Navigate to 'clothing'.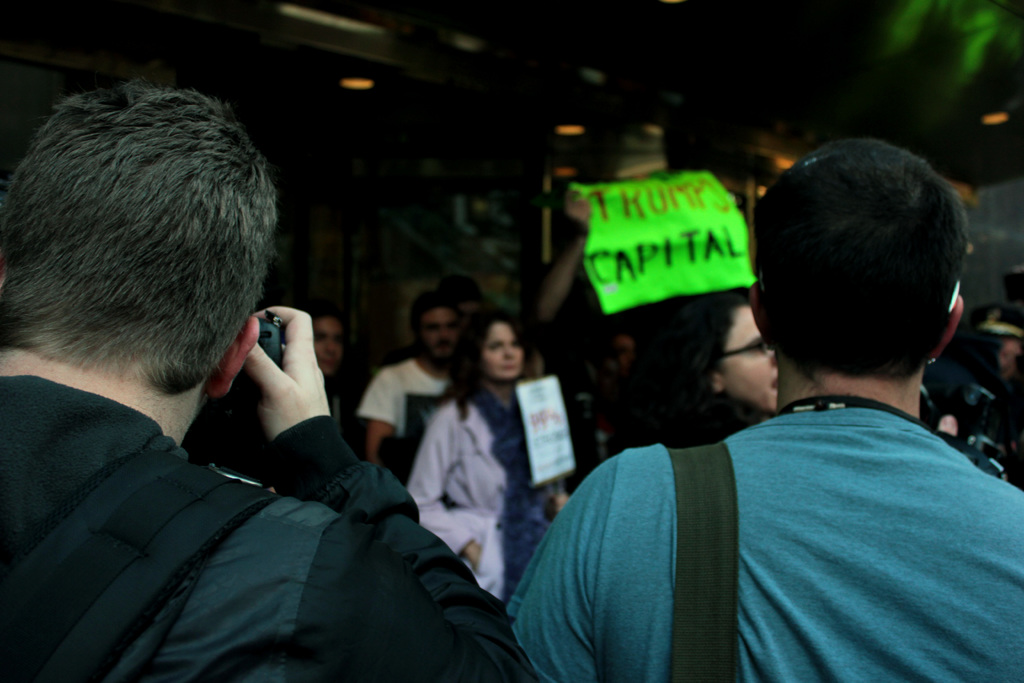
Navigation target: [left=402, top=378, right=564, bottom=604].
